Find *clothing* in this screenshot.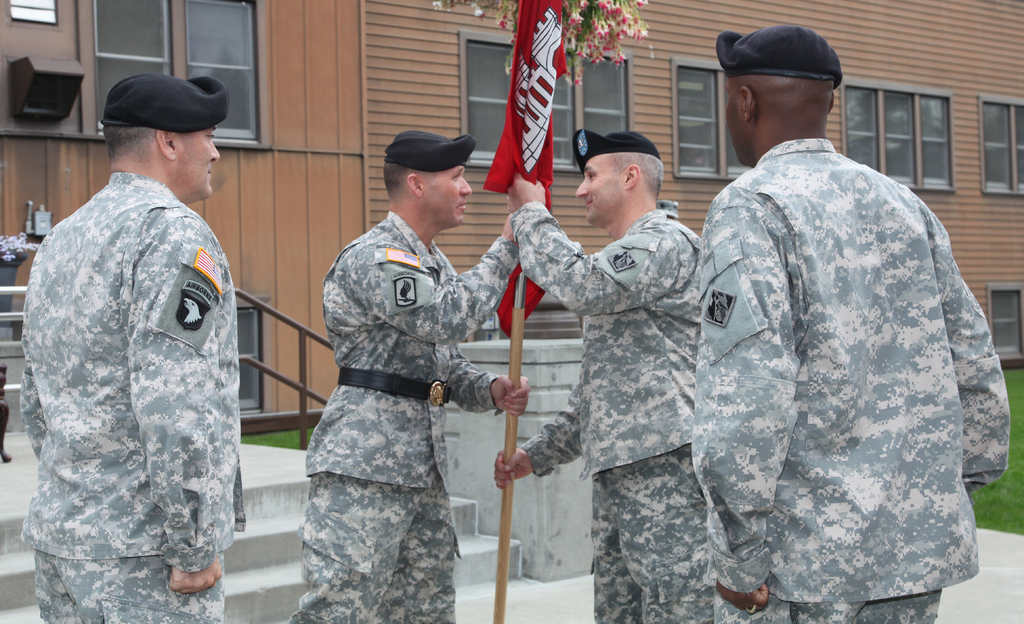
The bounding box for *clothing* is [left=6, top=107, right=249, bottom=601].
